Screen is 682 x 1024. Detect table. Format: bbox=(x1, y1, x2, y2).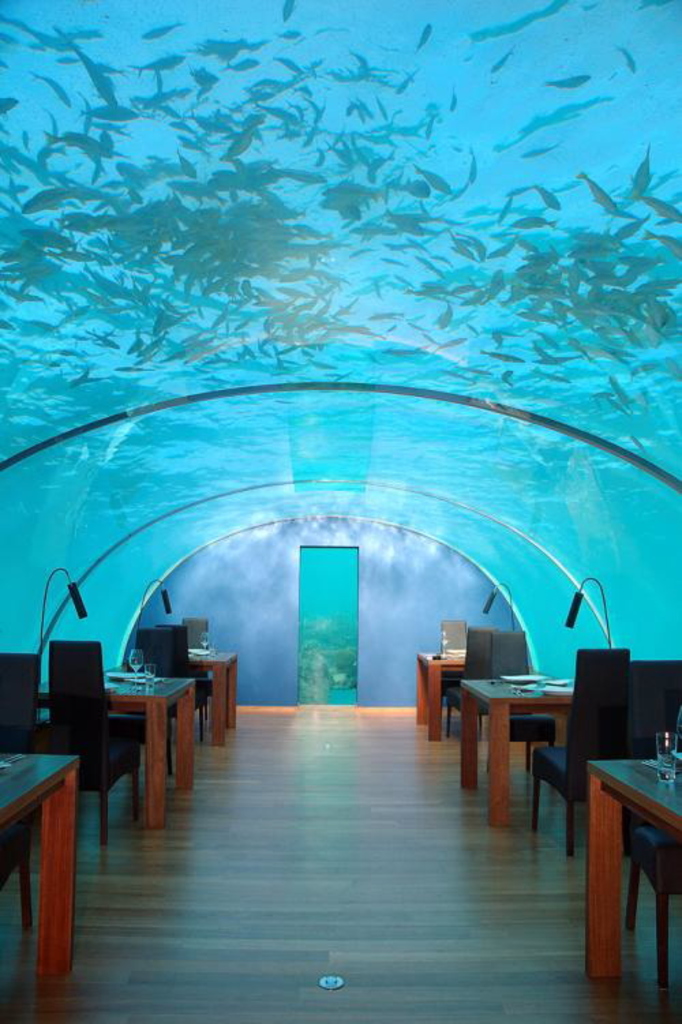
bbox=(37, 663, 192, 834).
